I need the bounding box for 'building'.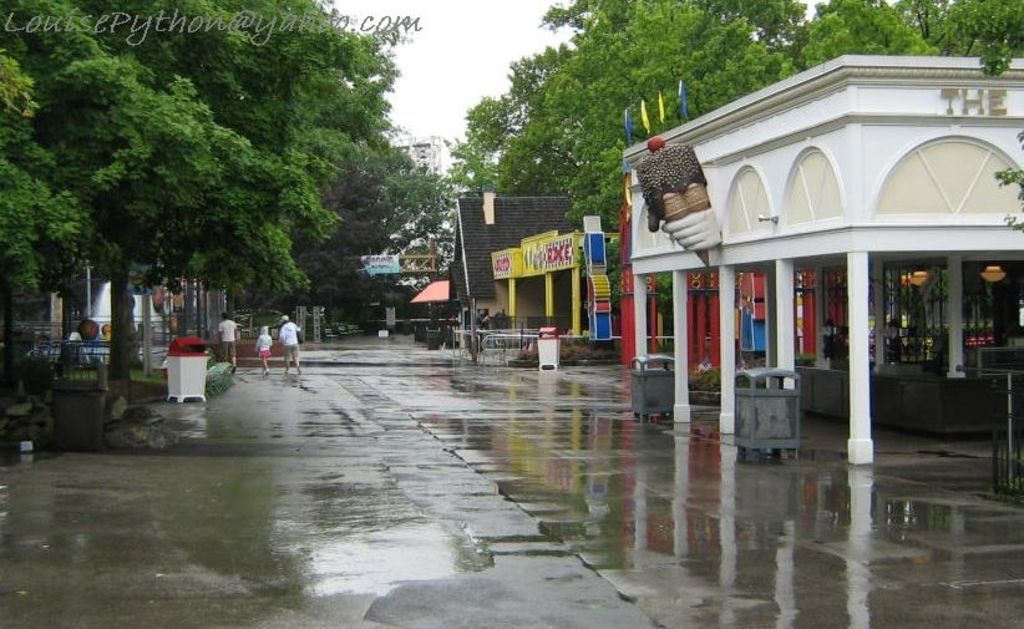
Here it is: x1=445, y1=193, x2=577, y2=326.
